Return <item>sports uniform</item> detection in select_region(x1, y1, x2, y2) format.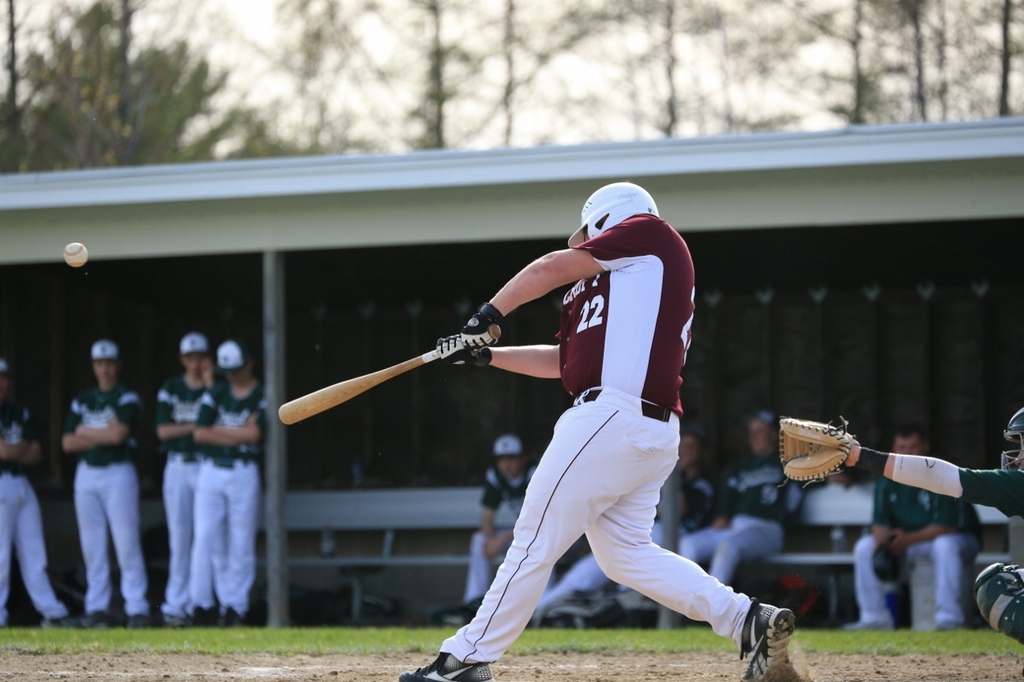
select_region(55, 385, 161, 616).
